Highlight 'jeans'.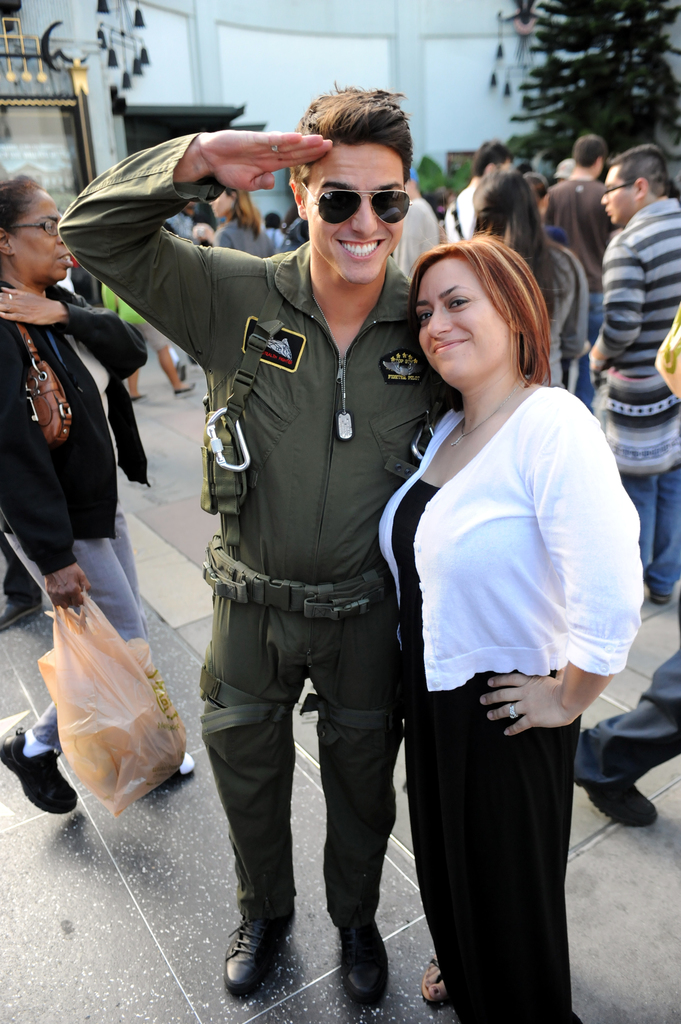
Highlighted region: x1=4 y1=536 x2=154 y2=738.
